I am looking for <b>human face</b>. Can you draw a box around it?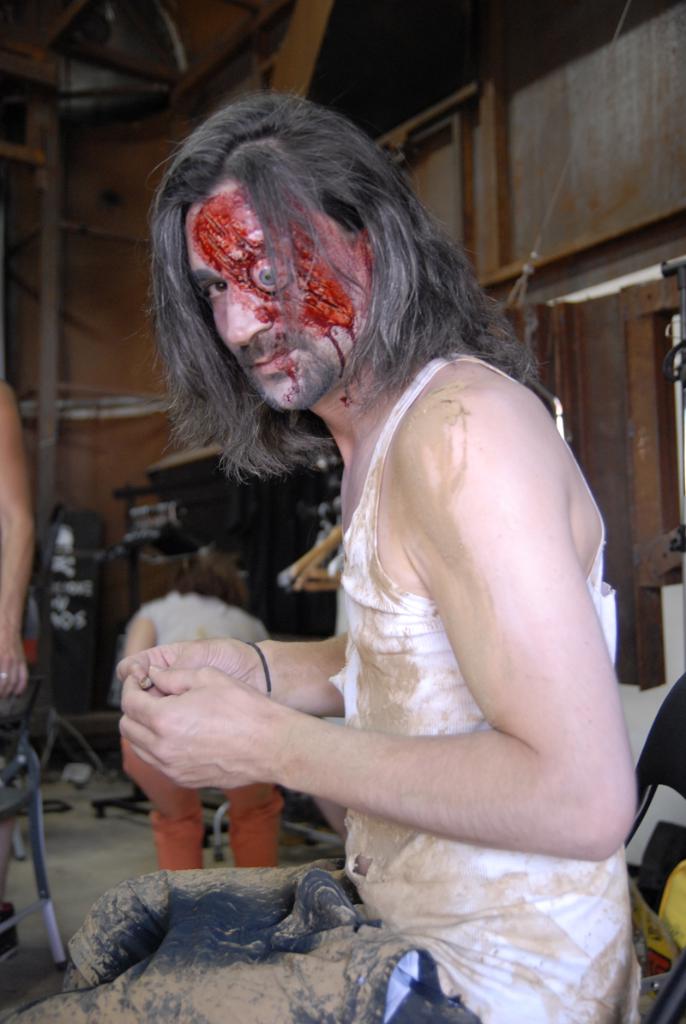
Sure, the bounding box is (180, 186, 346, 411).
